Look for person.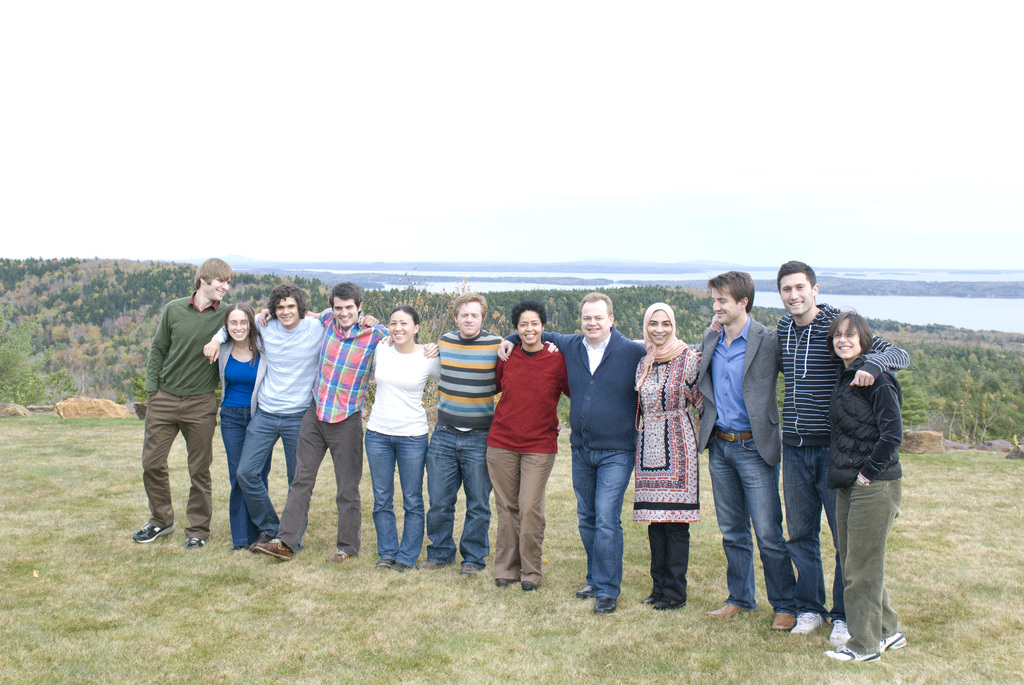
Found: (488, 302, 565, 610).
